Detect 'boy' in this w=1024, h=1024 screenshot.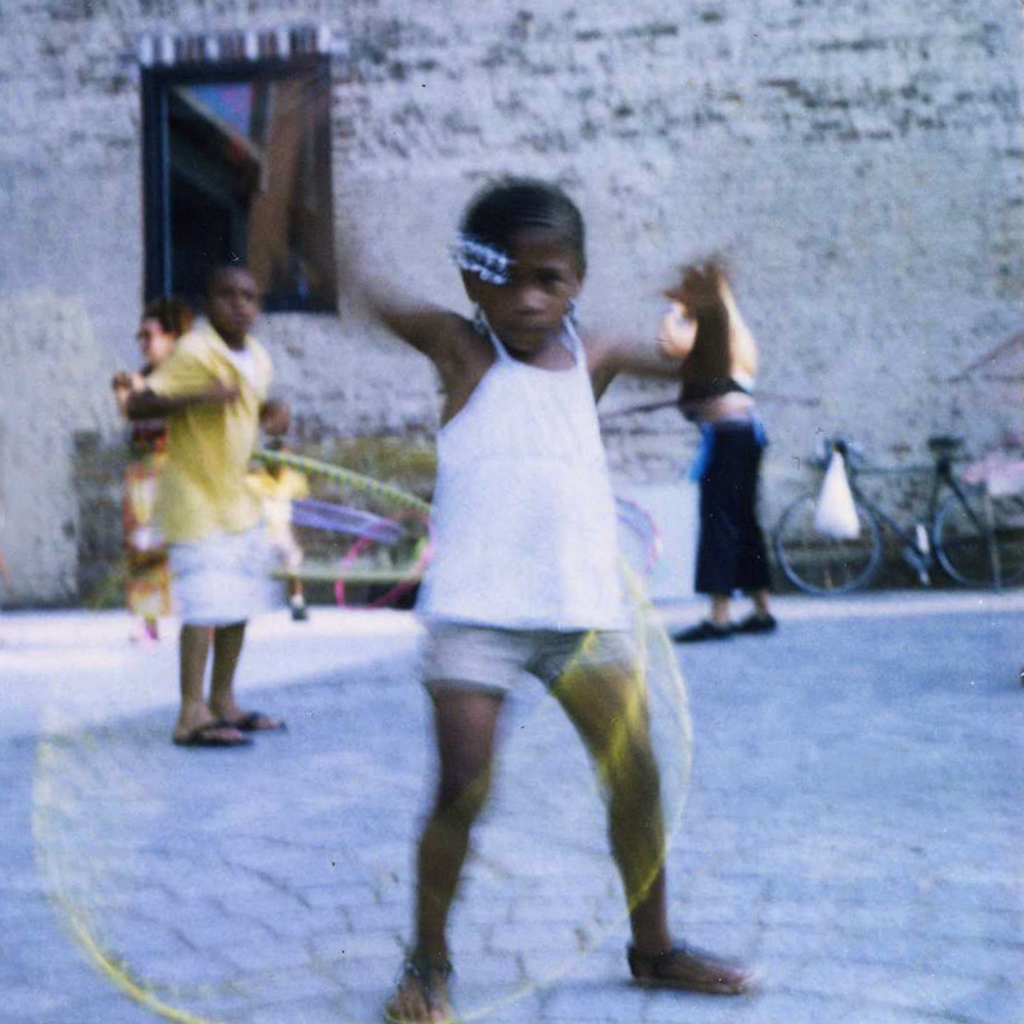
Detection: crop(361, 176, 755, 1023).
